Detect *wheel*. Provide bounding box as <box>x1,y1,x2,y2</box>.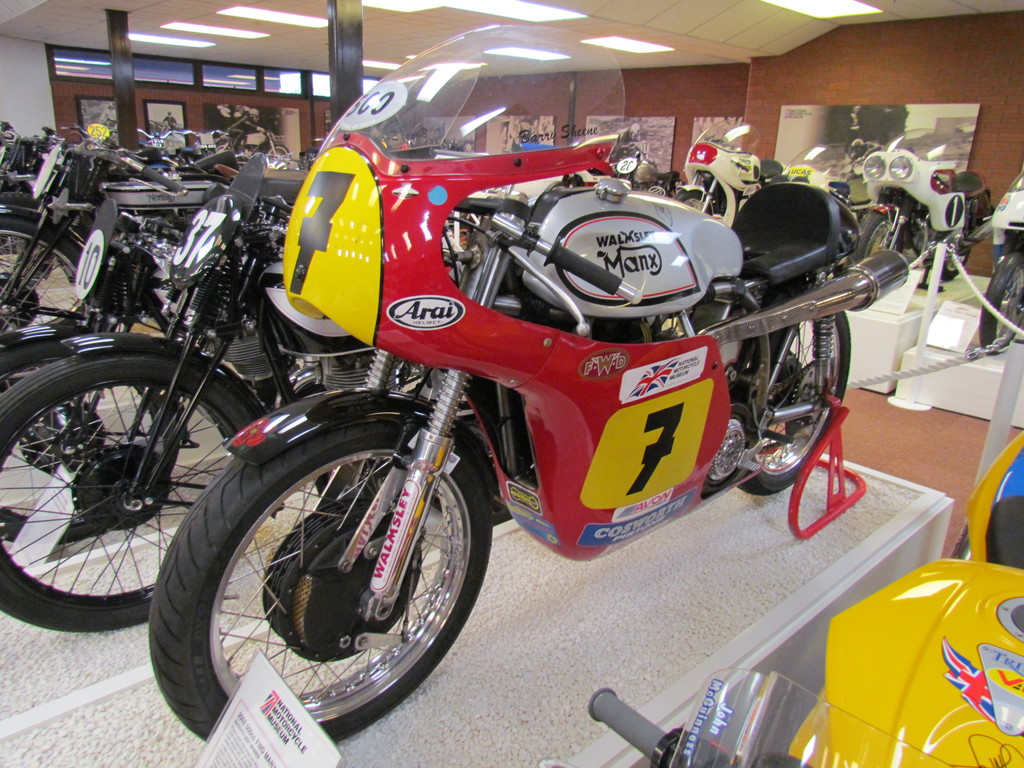
<box>941,243,970,280</box>.
